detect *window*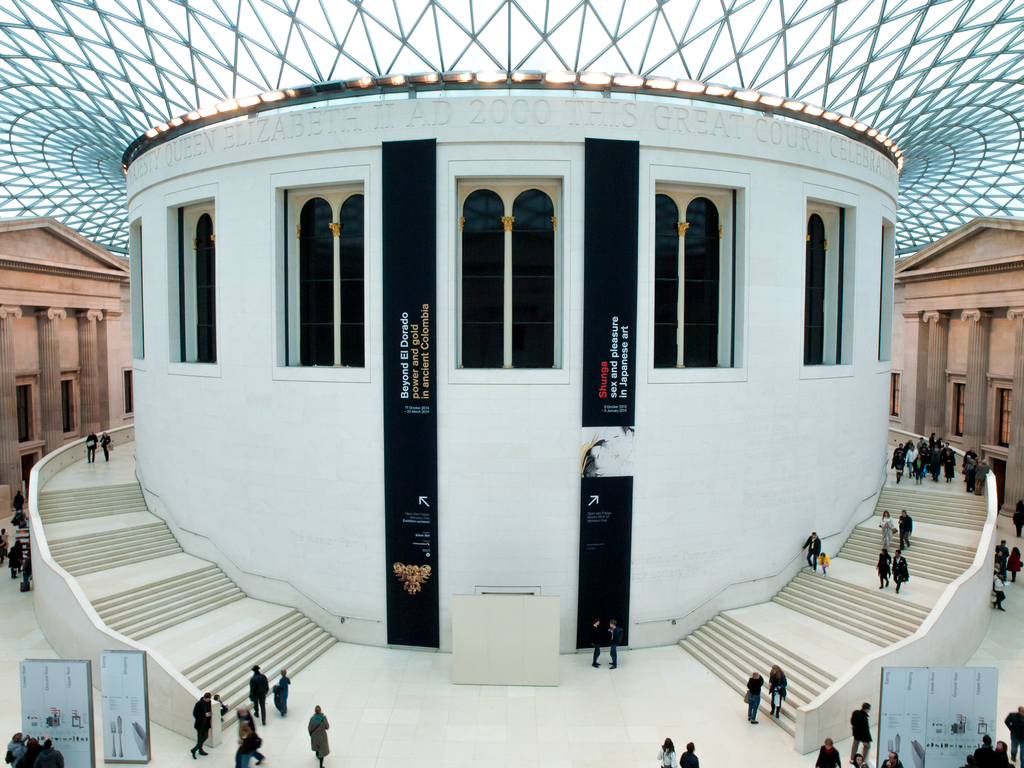
(804,183,859,383)
